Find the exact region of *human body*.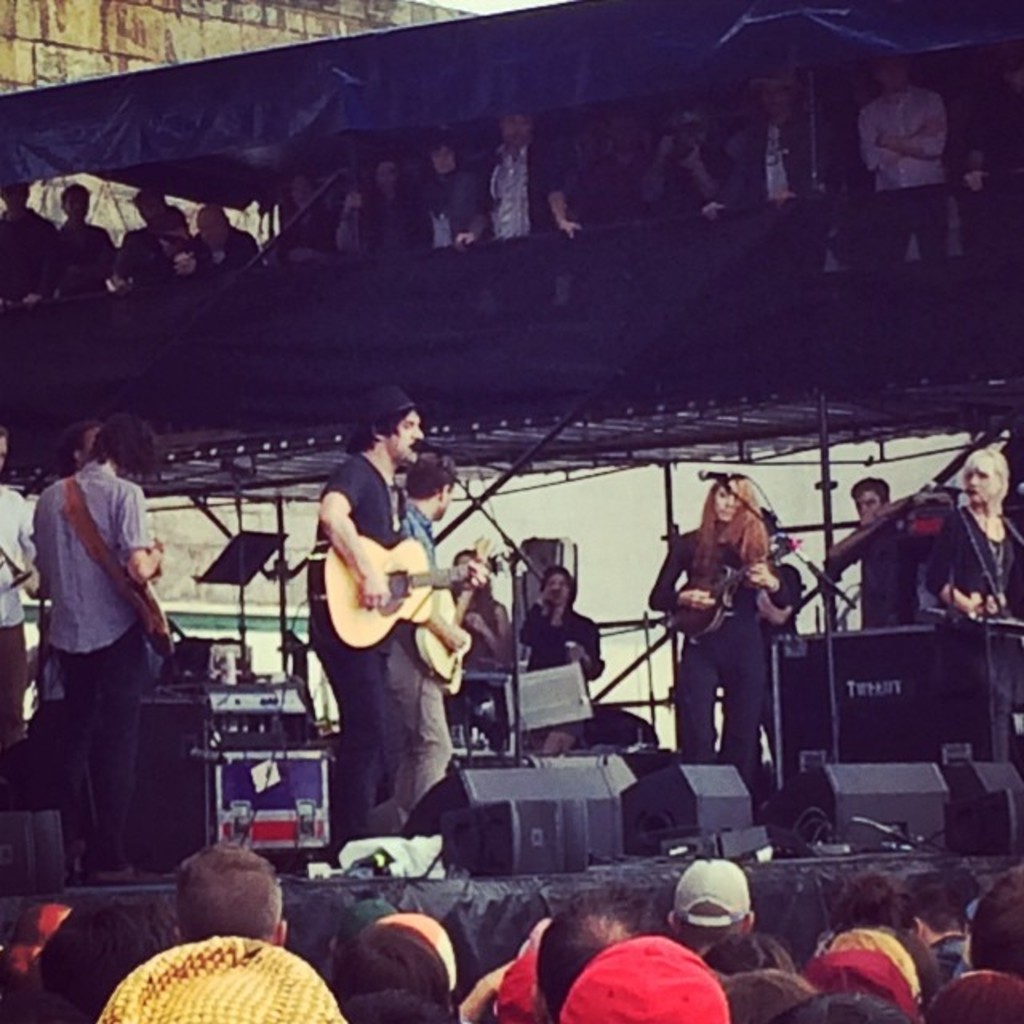
Exact region: 533:893:659:1022.
